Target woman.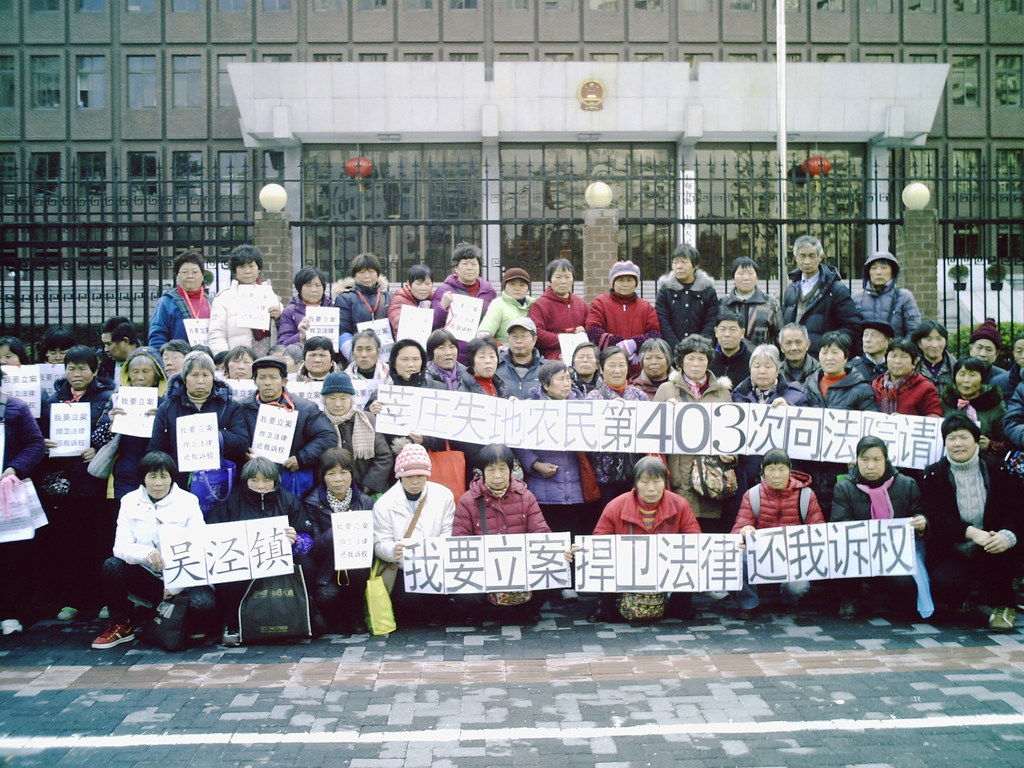
Target region: [504,364,578,547].
